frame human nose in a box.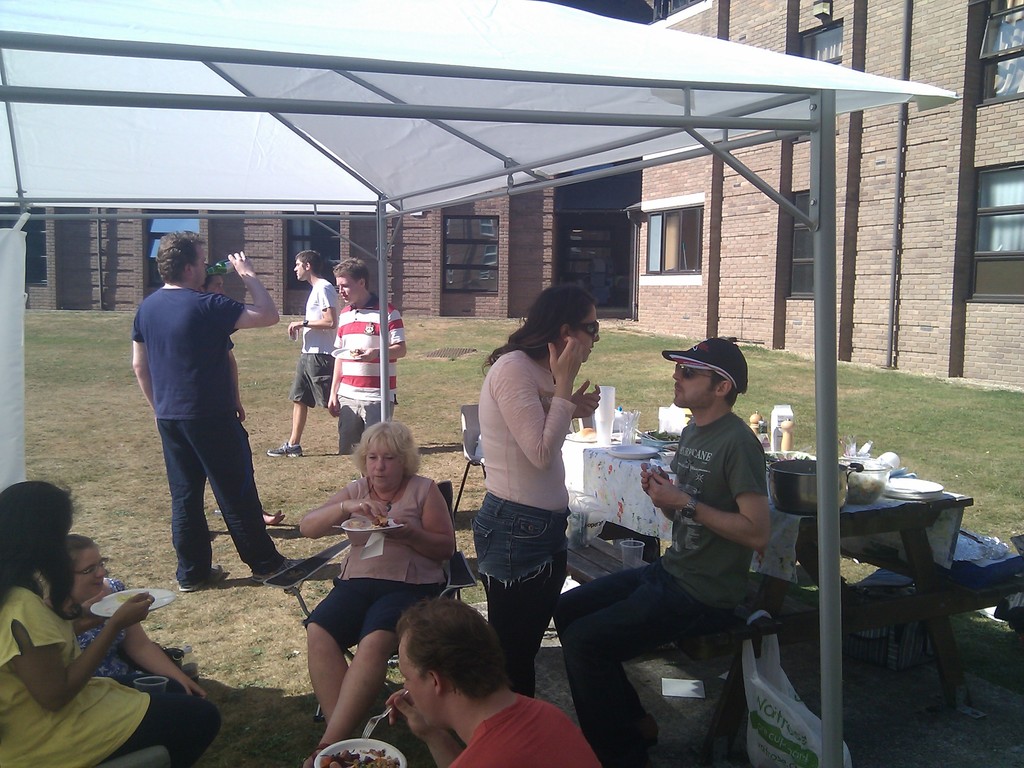
Rect(293, 266, 298, 271).
